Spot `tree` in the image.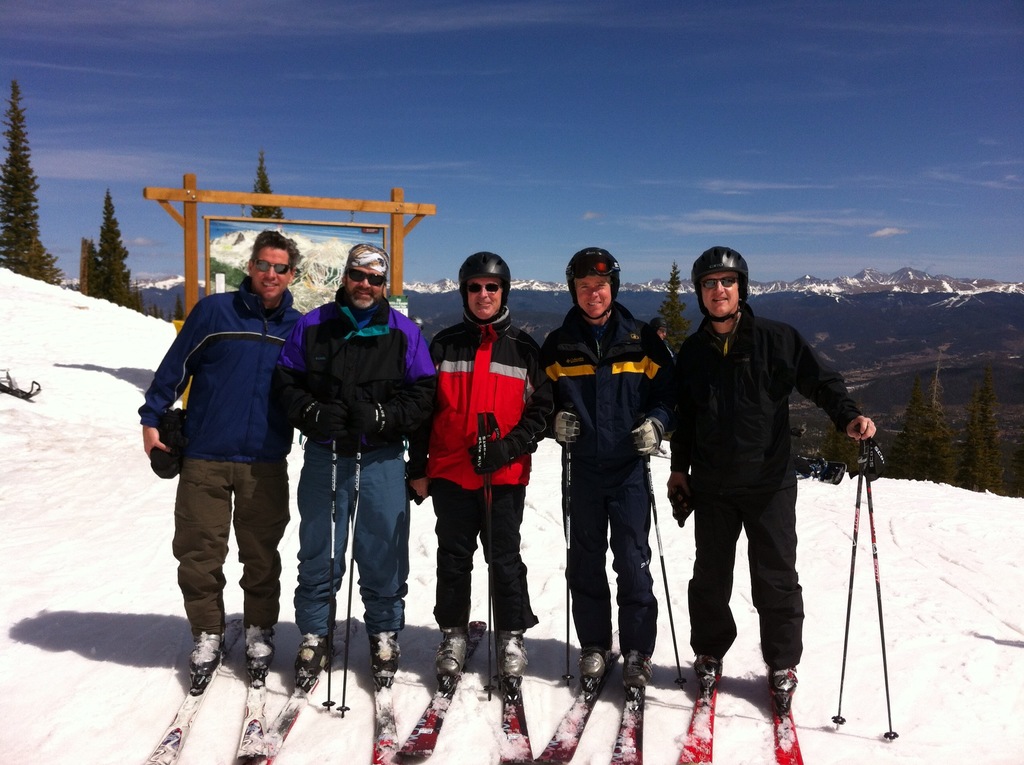
`tree` found at crop(656, 262, 690, 351).
